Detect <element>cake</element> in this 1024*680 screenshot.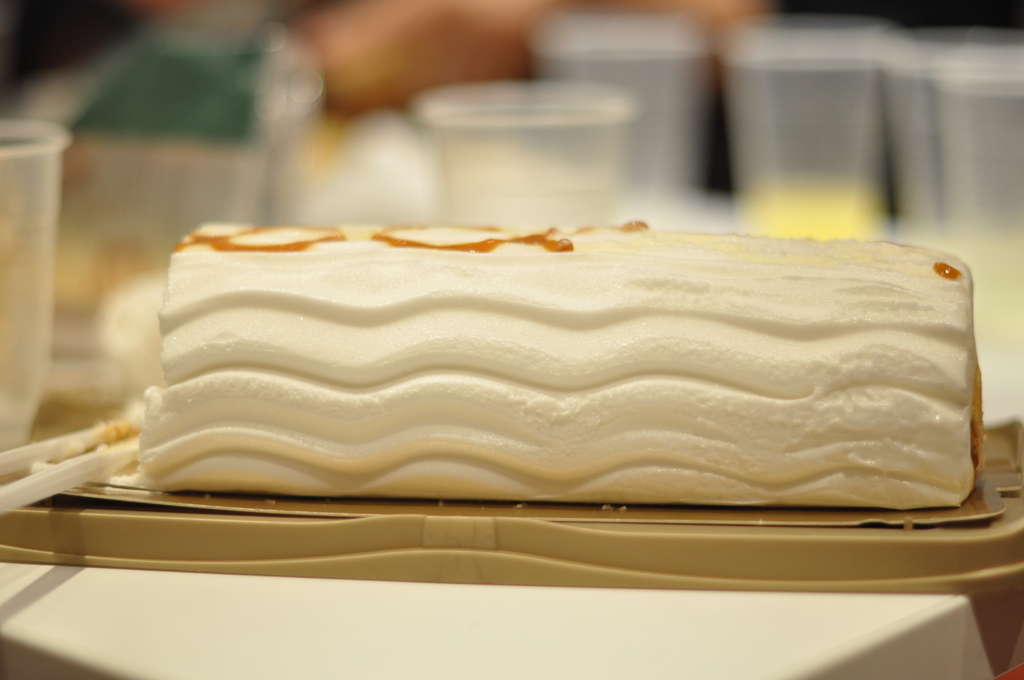
Detection: rect(139, 215, 975, 513).
